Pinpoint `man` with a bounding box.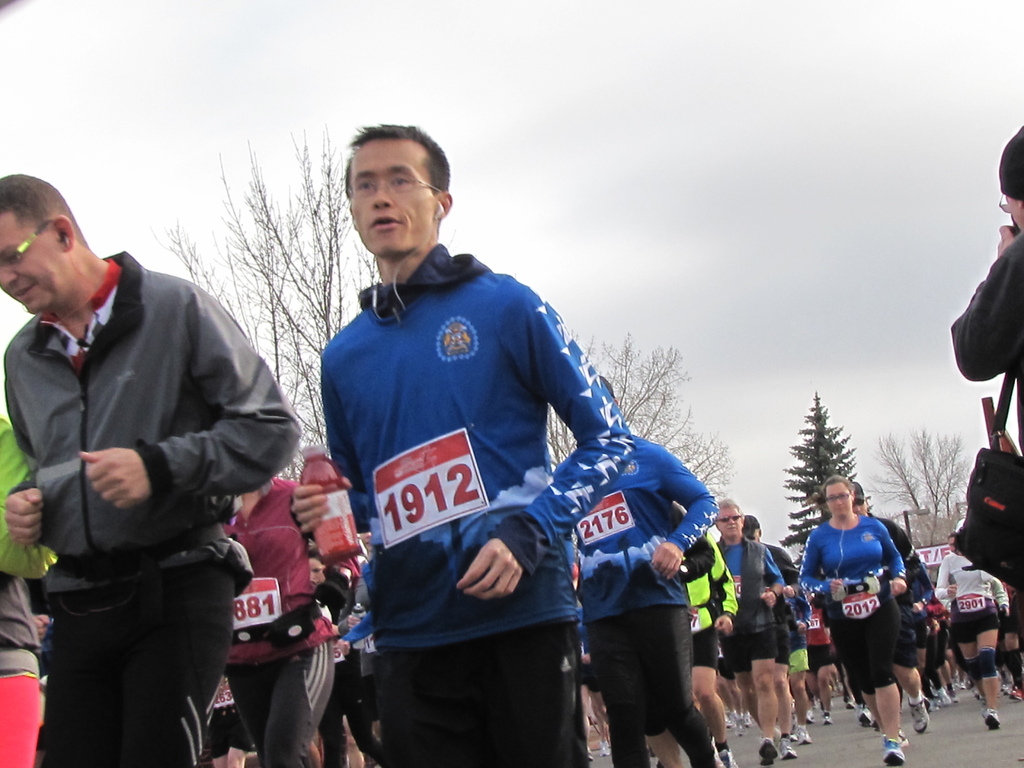
x1=845 y1=479 x2=932 y2=735.
